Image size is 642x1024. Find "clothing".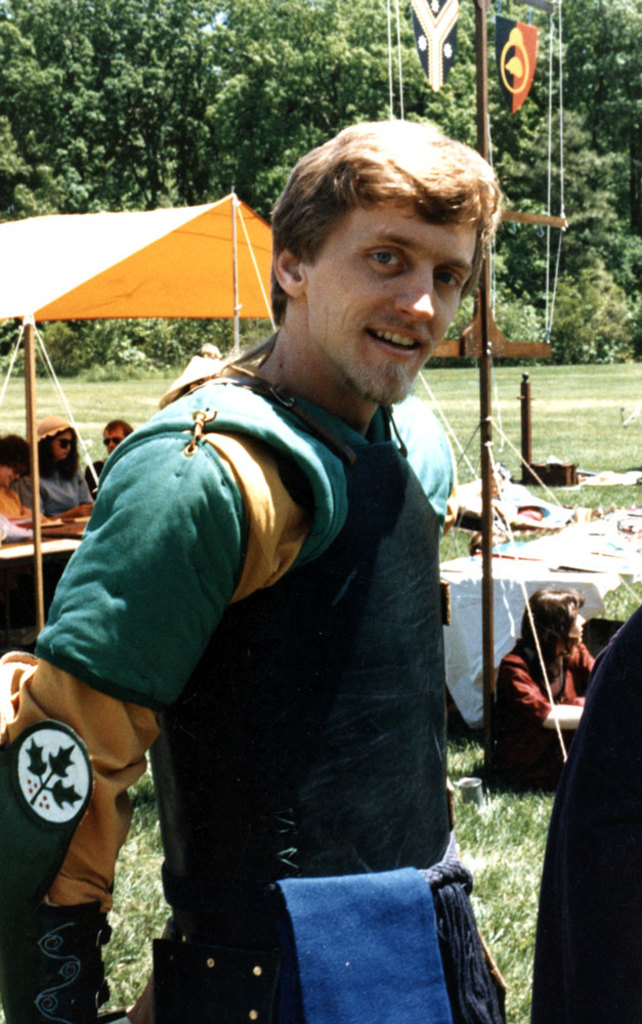
[0, 473, 55, 537].
